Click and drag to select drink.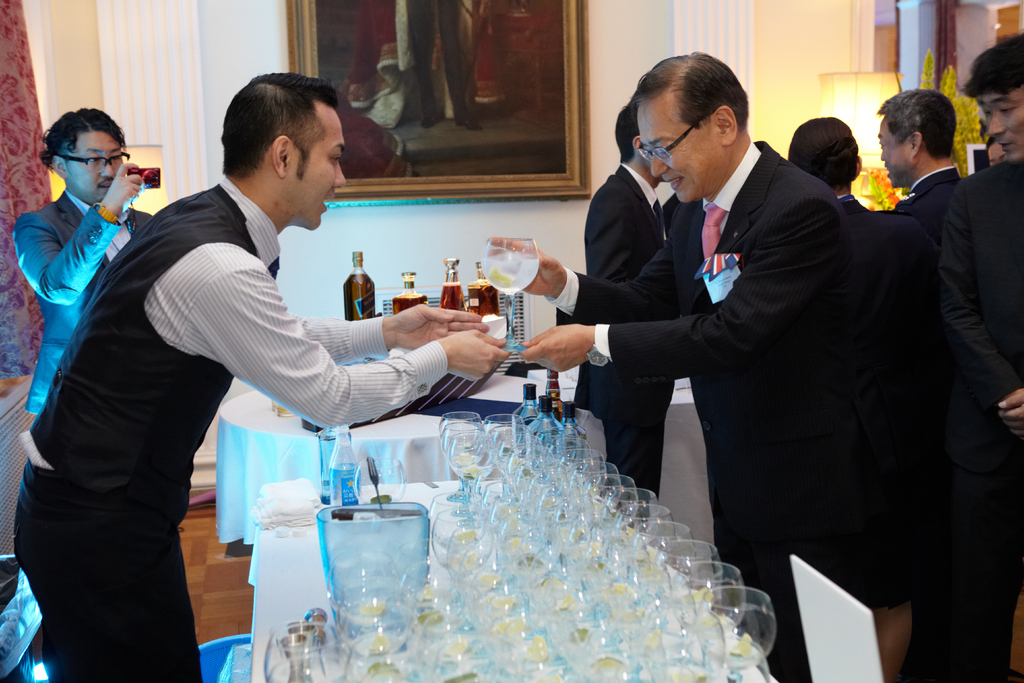
Selection: crop(344, 270, 372, 319).
